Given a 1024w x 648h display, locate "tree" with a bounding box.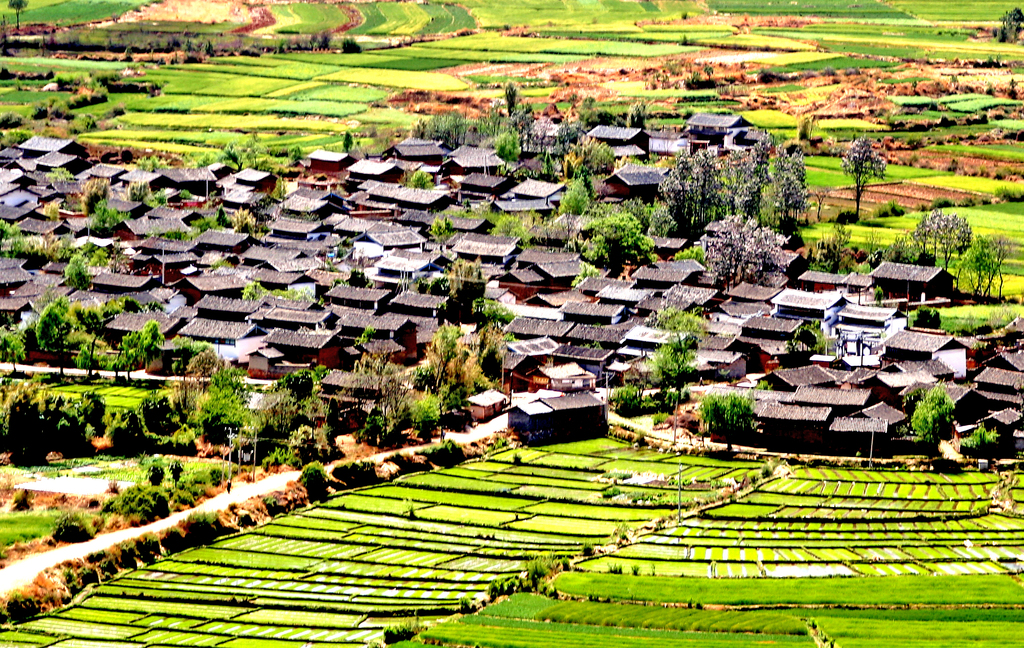
Located: 927:213:975:271.
